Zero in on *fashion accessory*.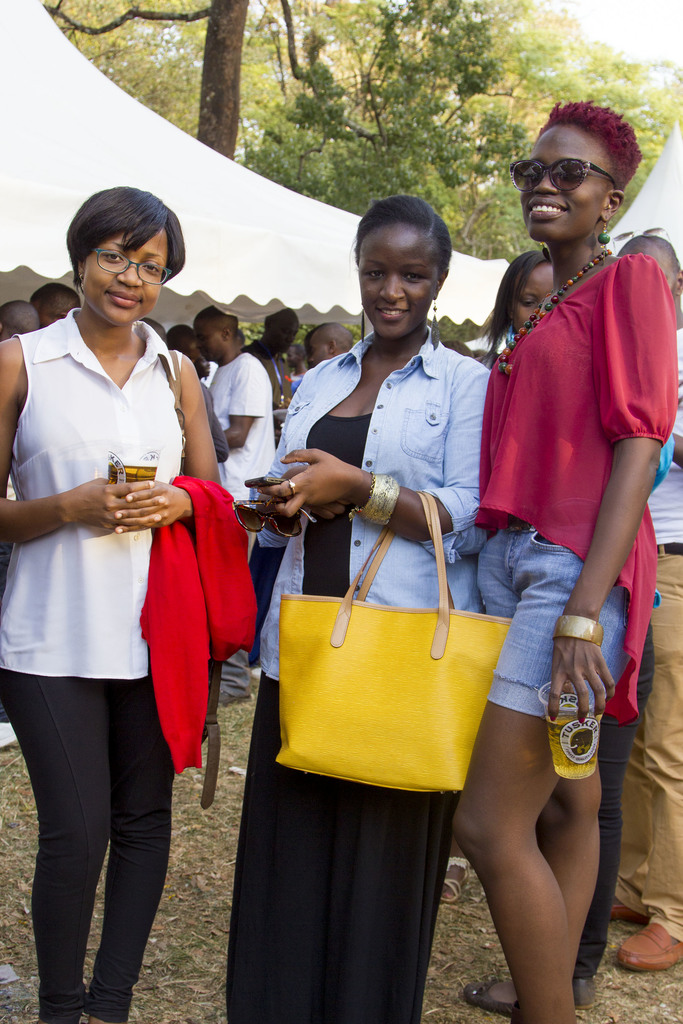
Zeroed in: [x1=86, y1=241, x2=177, y2=281].
